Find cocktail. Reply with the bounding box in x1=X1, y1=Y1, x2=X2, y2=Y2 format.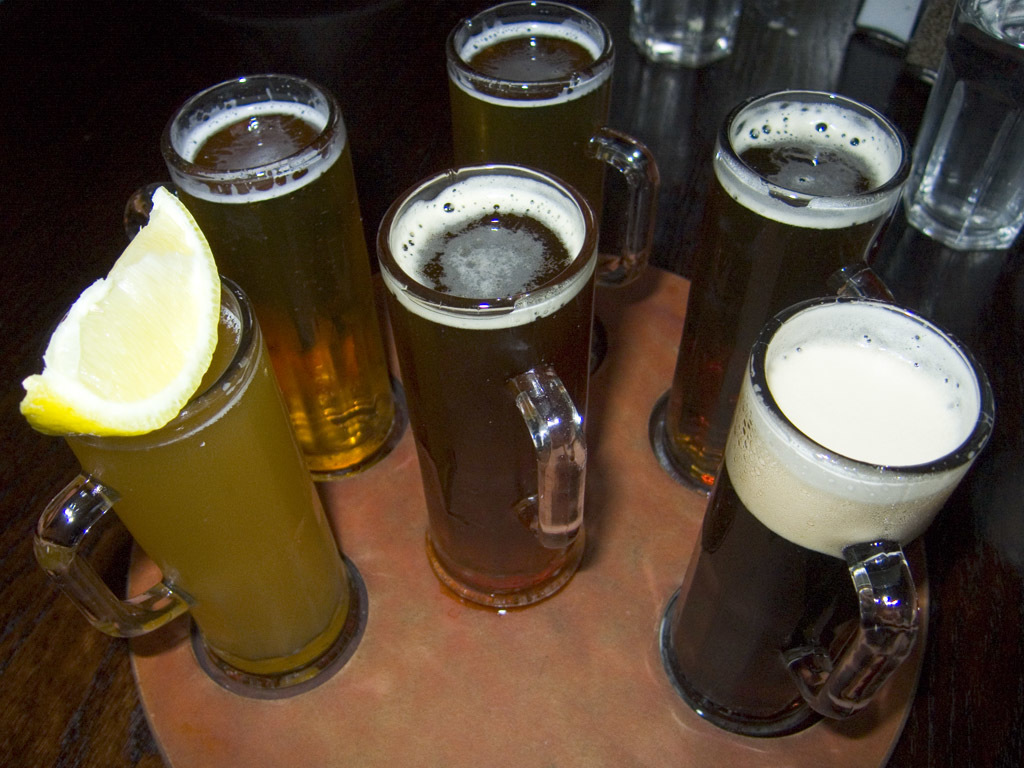
x1=126, y1=59, x2=401, y2=470.
